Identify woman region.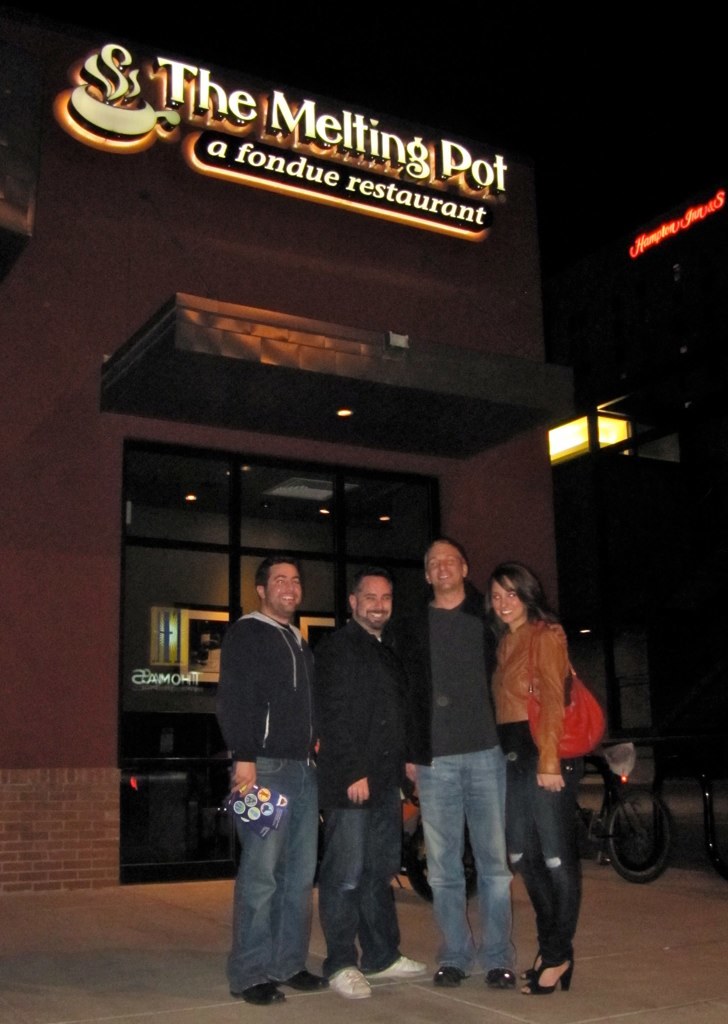
Region: 476:564:608:965.
